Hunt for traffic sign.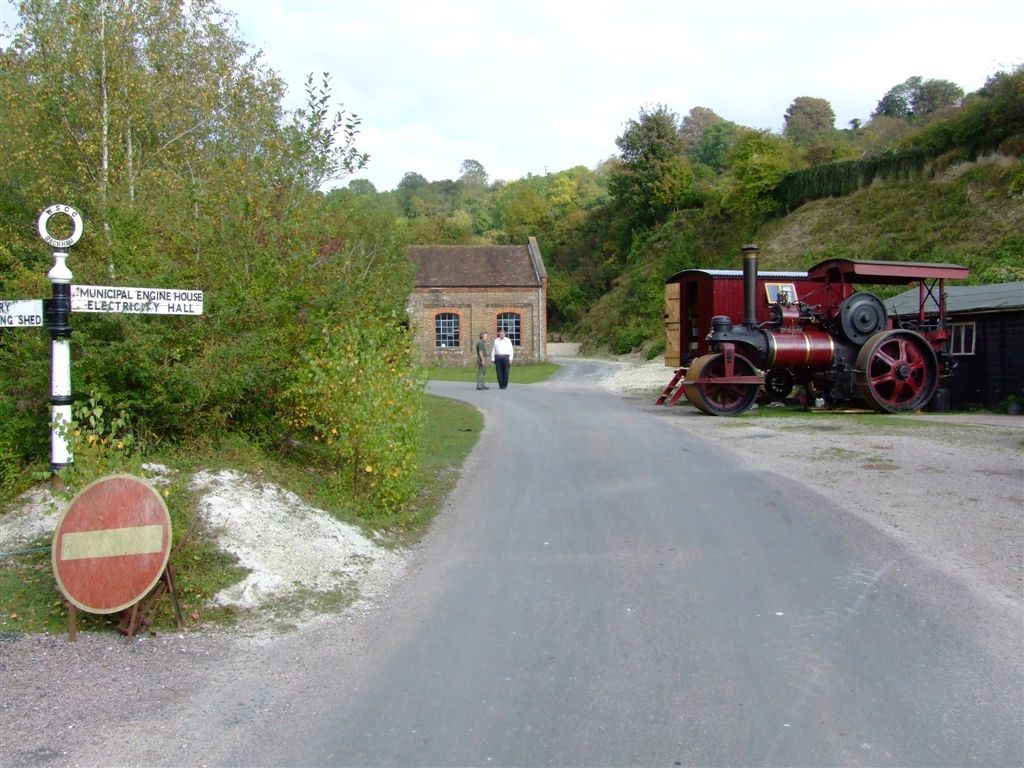
Hunted down at Rect(68, 285, 206, 317).
